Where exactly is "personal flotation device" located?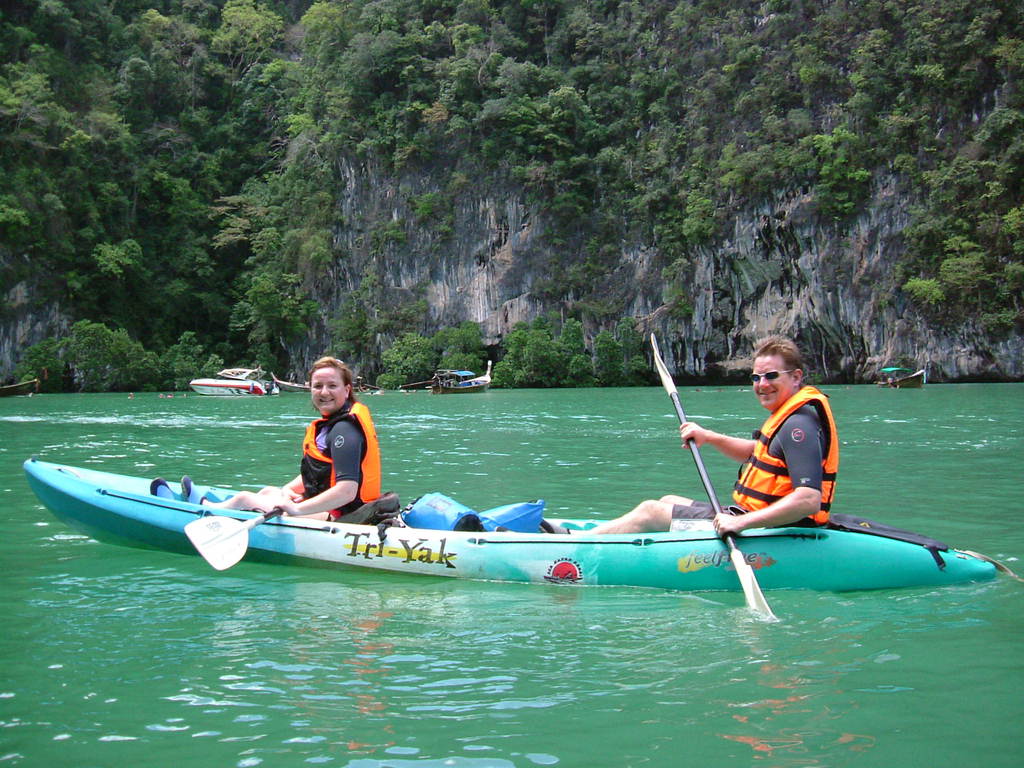
Its bounding box is left=723, top=383, right=845, bottom=535.
